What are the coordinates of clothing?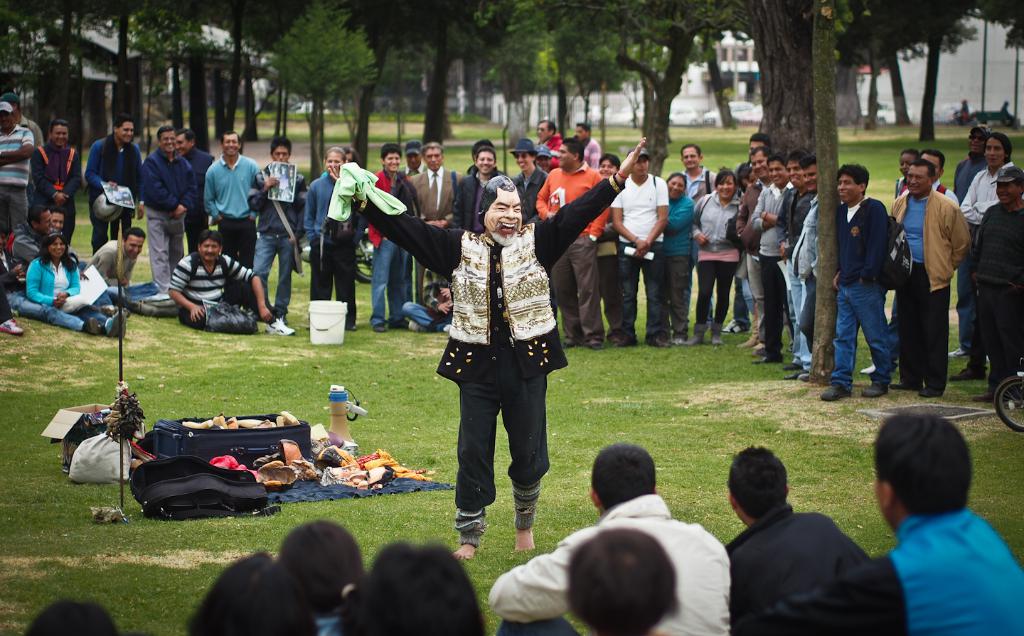
bbox=(0, 125, 31, 178).
